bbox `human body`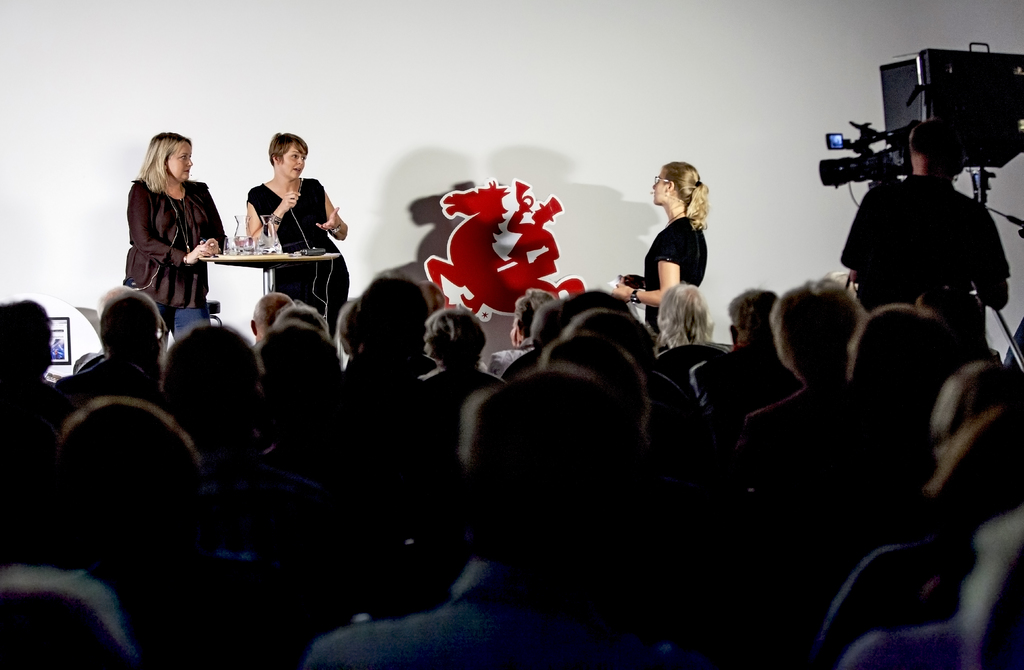
locate(113, 124, 230, 349)
